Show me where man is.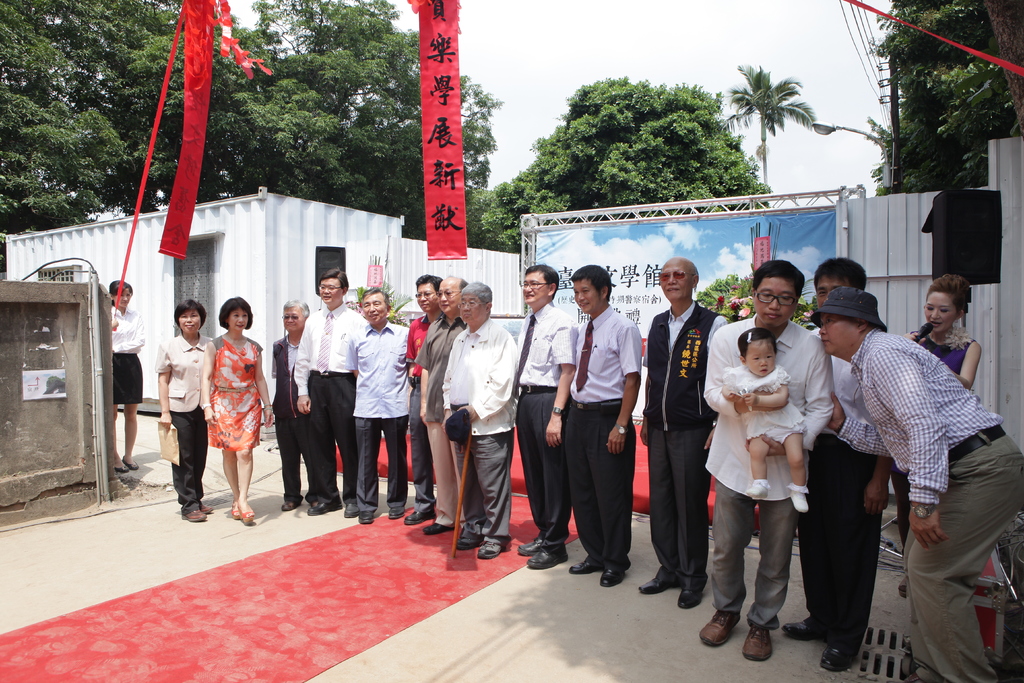
man is at (x1=819, y1=287, x2=1023, y2=682).
